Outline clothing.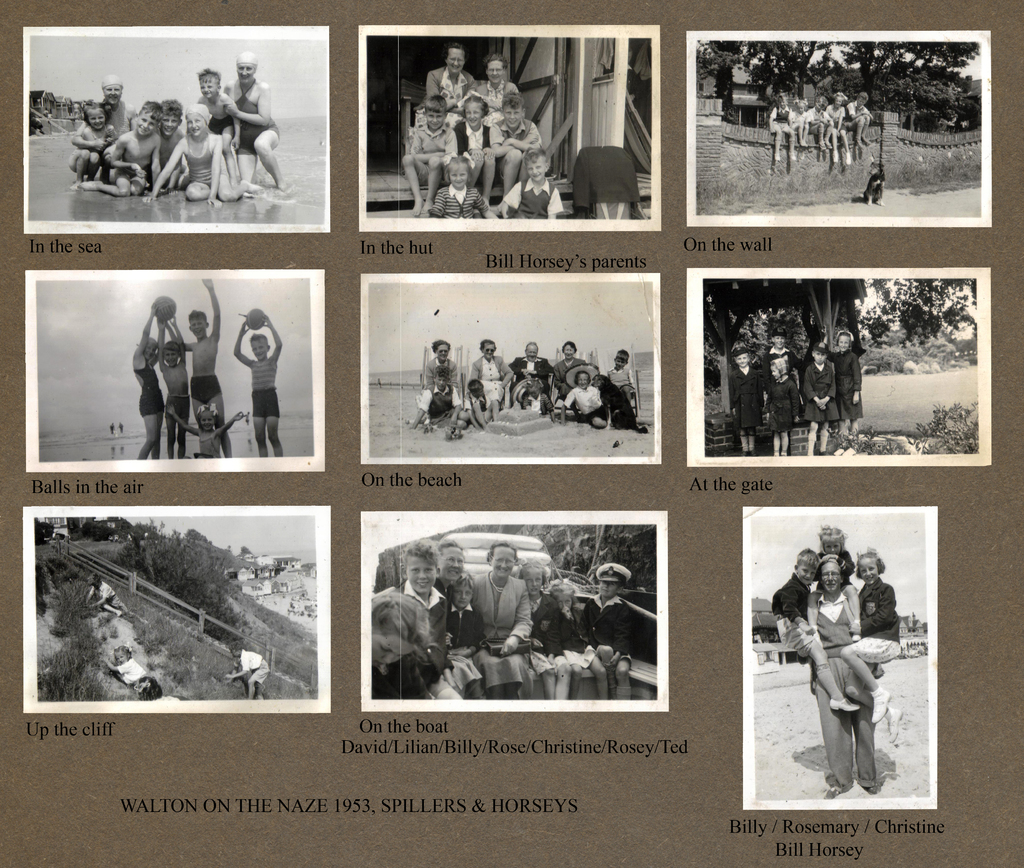
Outline: 489 118 543 193.
